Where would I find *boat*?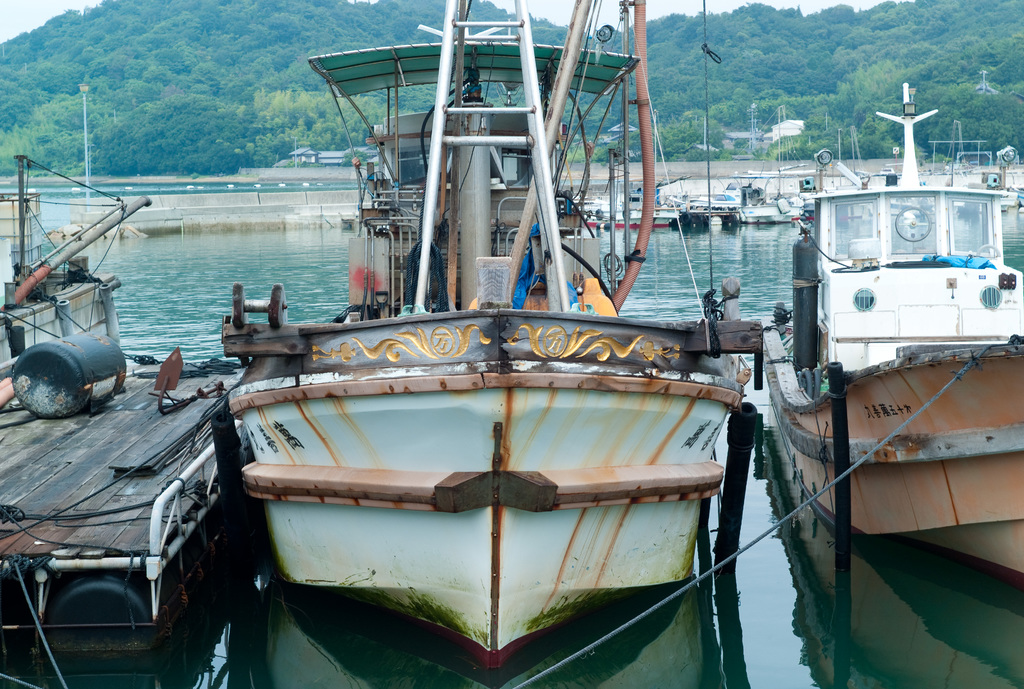
At <box>751,176,788,220</box>.
